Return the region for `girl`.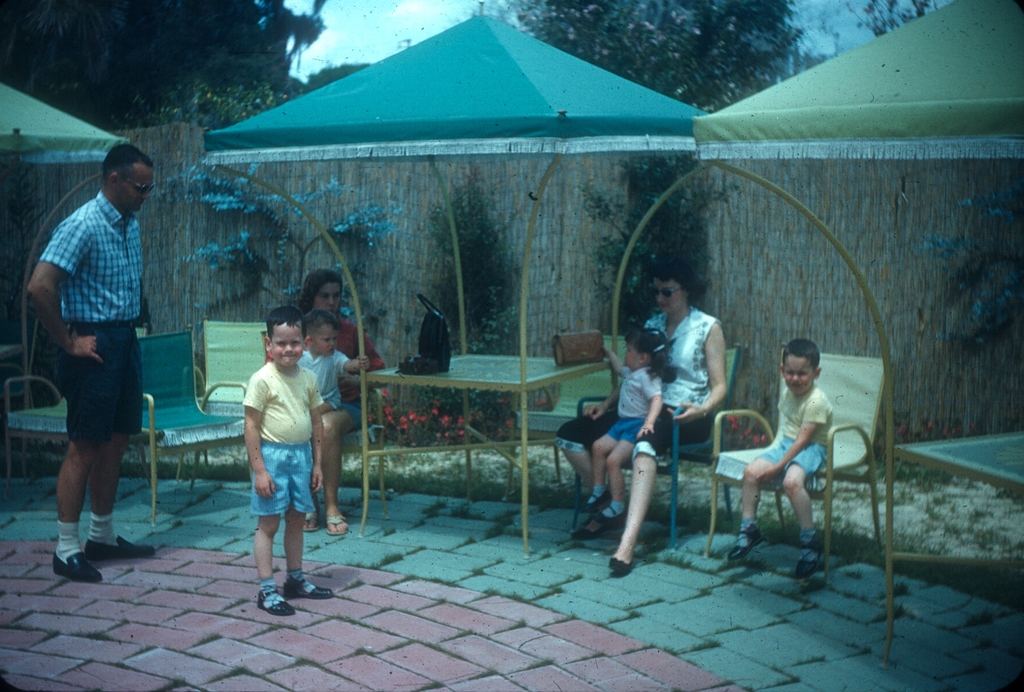
[left=588, top=331, right=666, bottom=522].
